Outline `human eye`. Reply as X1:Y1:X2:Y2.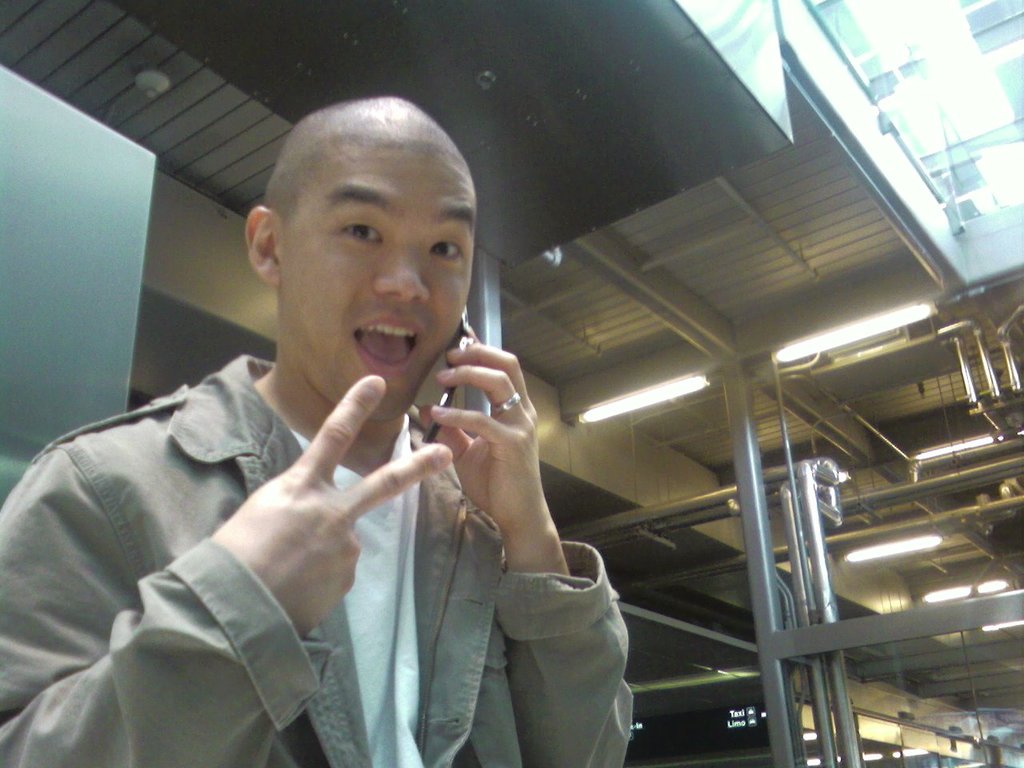
333:213:387:247.
